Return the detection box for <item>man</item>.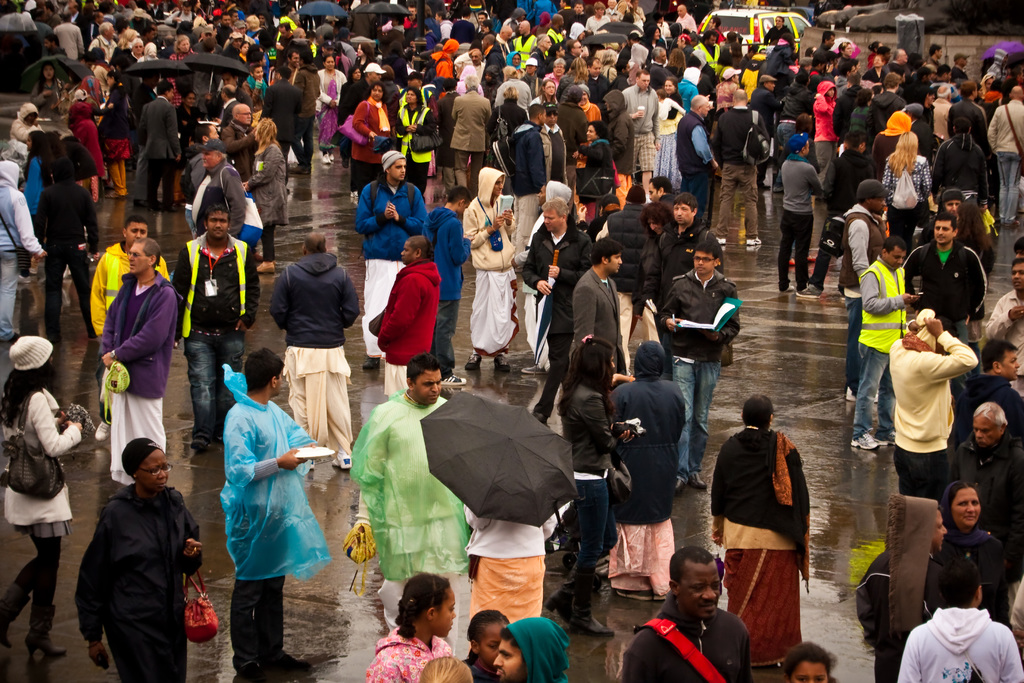
l=376, t=236, r=441, b=399.
